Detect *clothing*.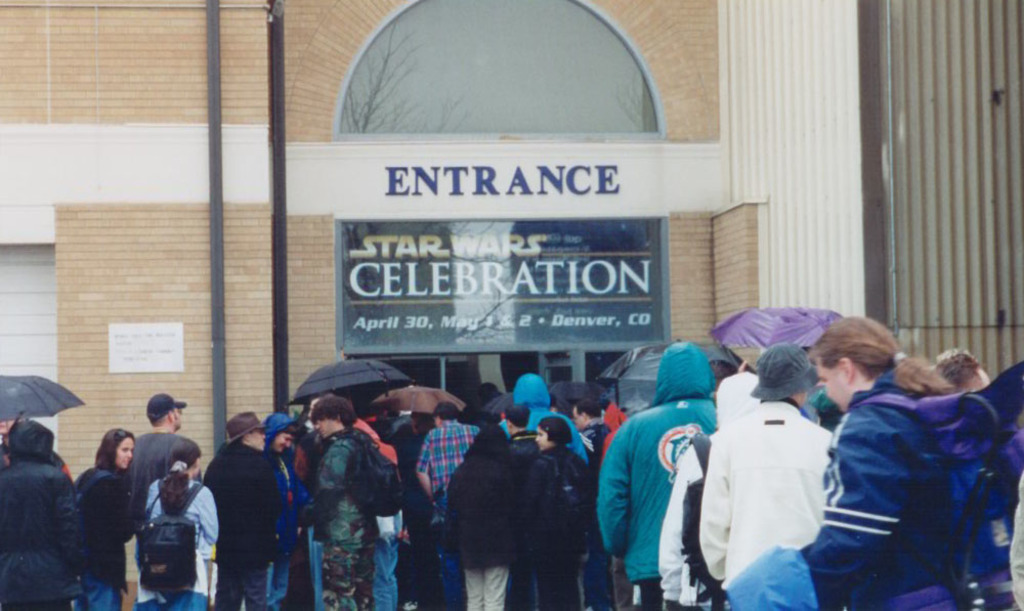
Detected at bbox=[400, 406, 463, 598].
